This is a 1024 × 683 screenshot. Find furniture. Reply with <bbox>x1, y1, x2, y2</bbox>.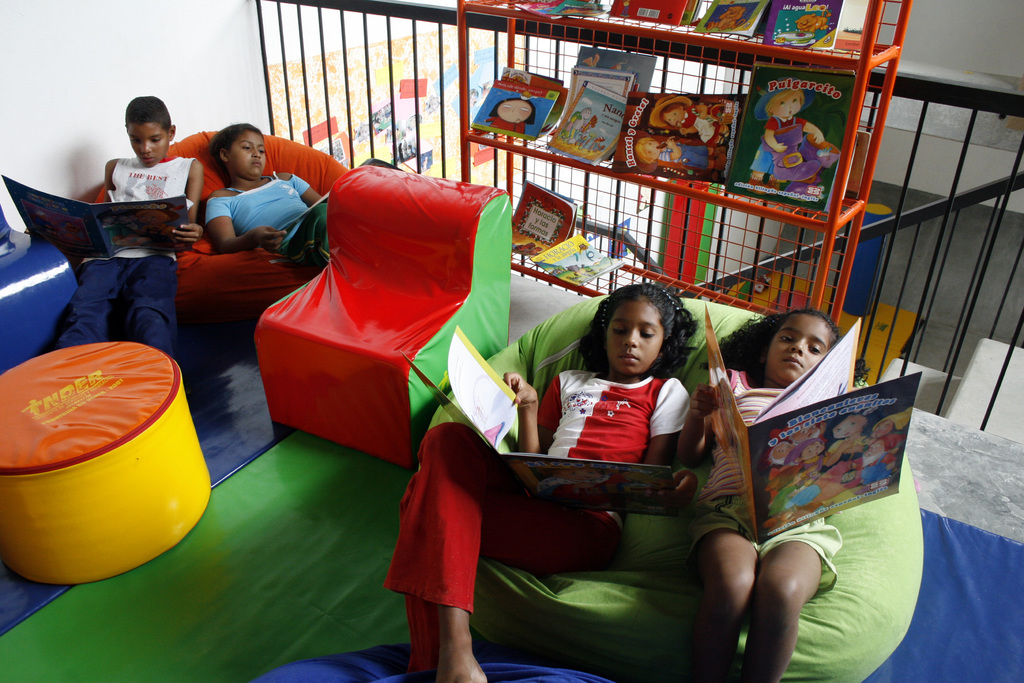
<bbox>417, 292, 924, 682</bbox>.
